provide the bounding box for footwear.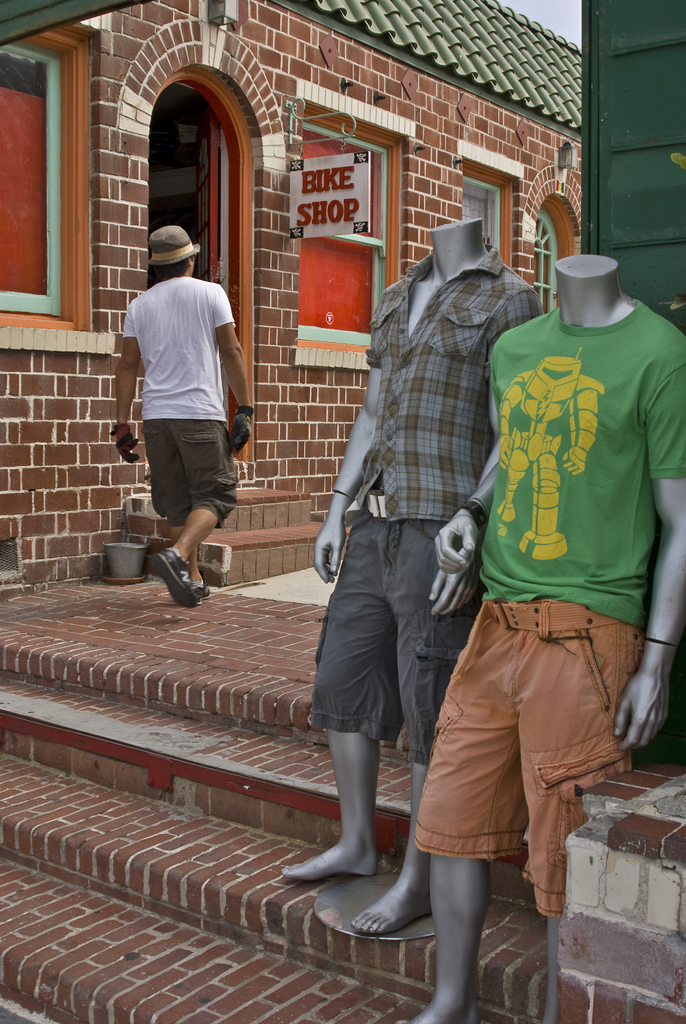
<box>183,569,213,606</box>.
